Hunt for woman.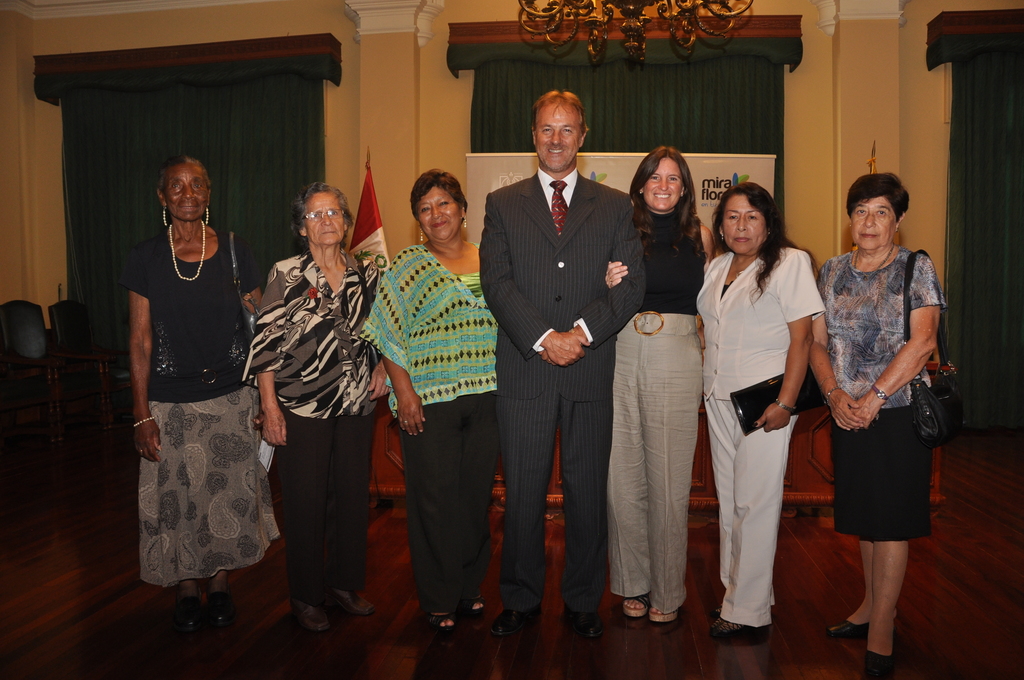
Hunted down at <bbox>707, 179, 835, 629</bbox>.
